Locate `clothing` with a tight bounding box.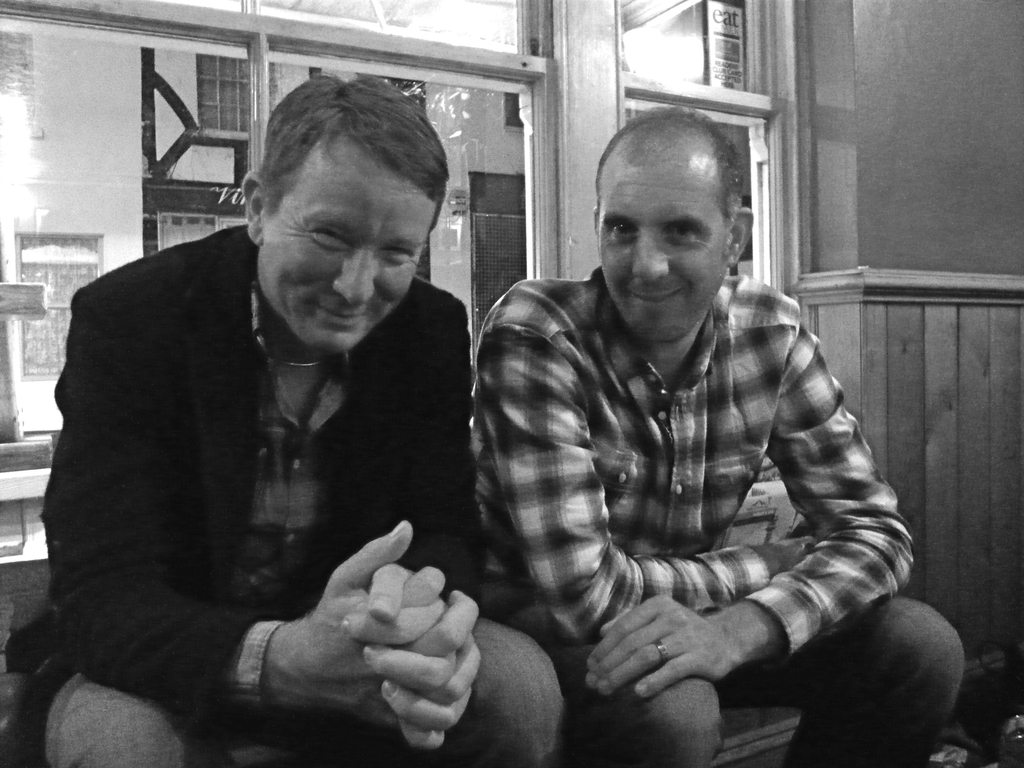
{"left": 461, "top": 282, "right": 940, "bottom": 659}.
